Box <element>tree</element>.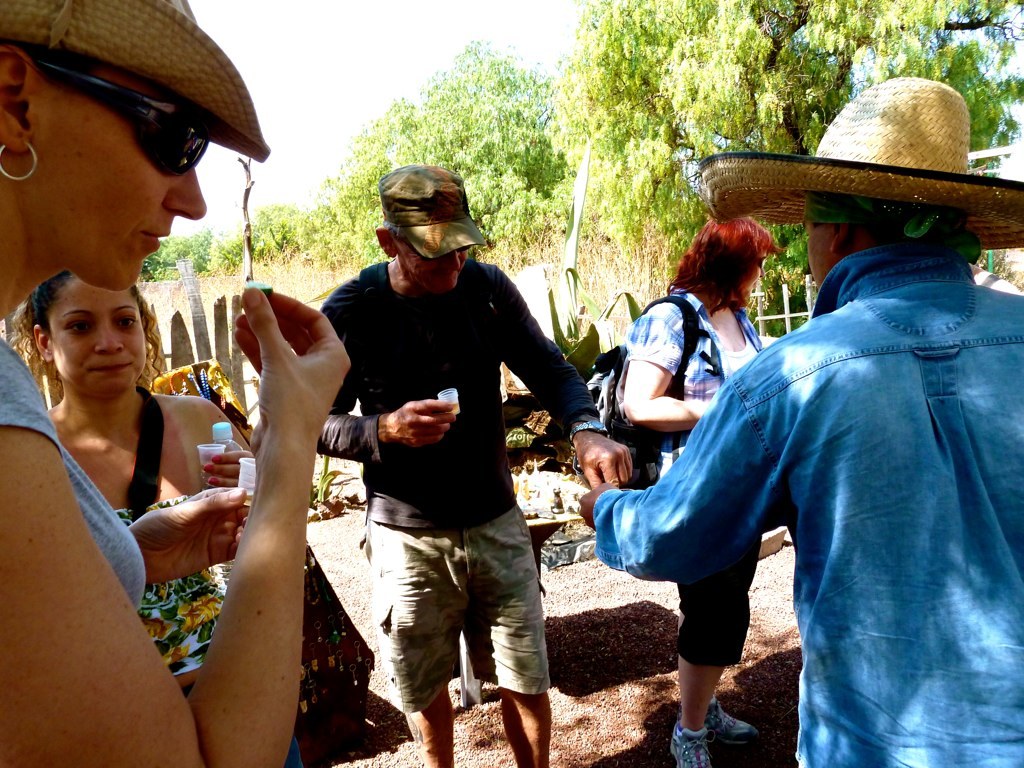
locate(403, 34, 562, 246).
